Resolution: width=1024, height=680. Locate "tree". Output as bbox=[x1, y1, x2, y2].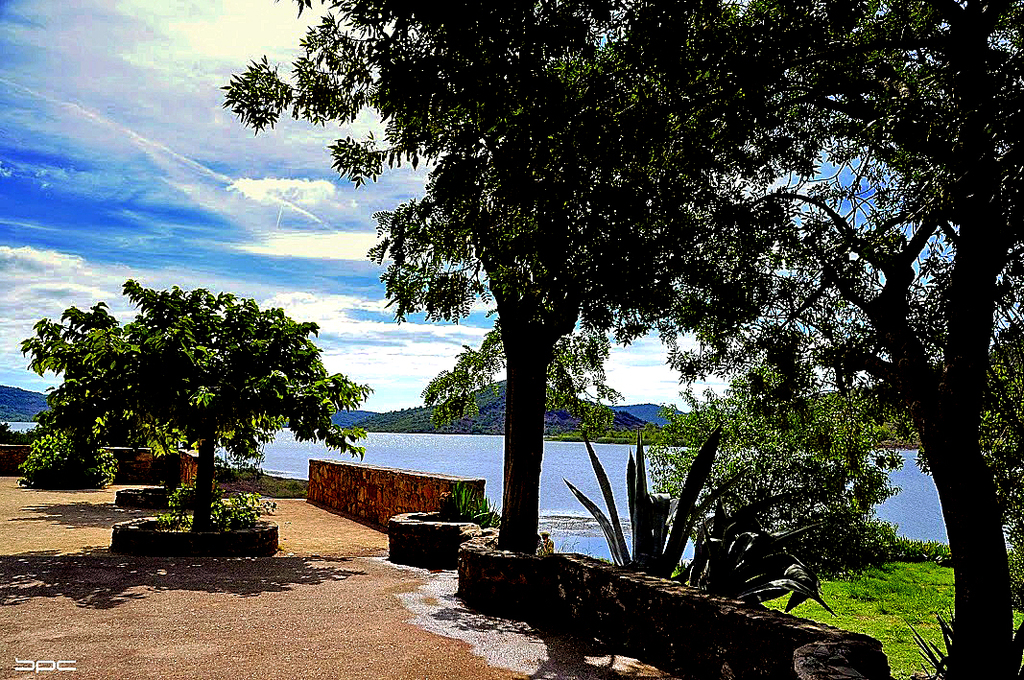
bbox=[587, 0, 1023, 679].
